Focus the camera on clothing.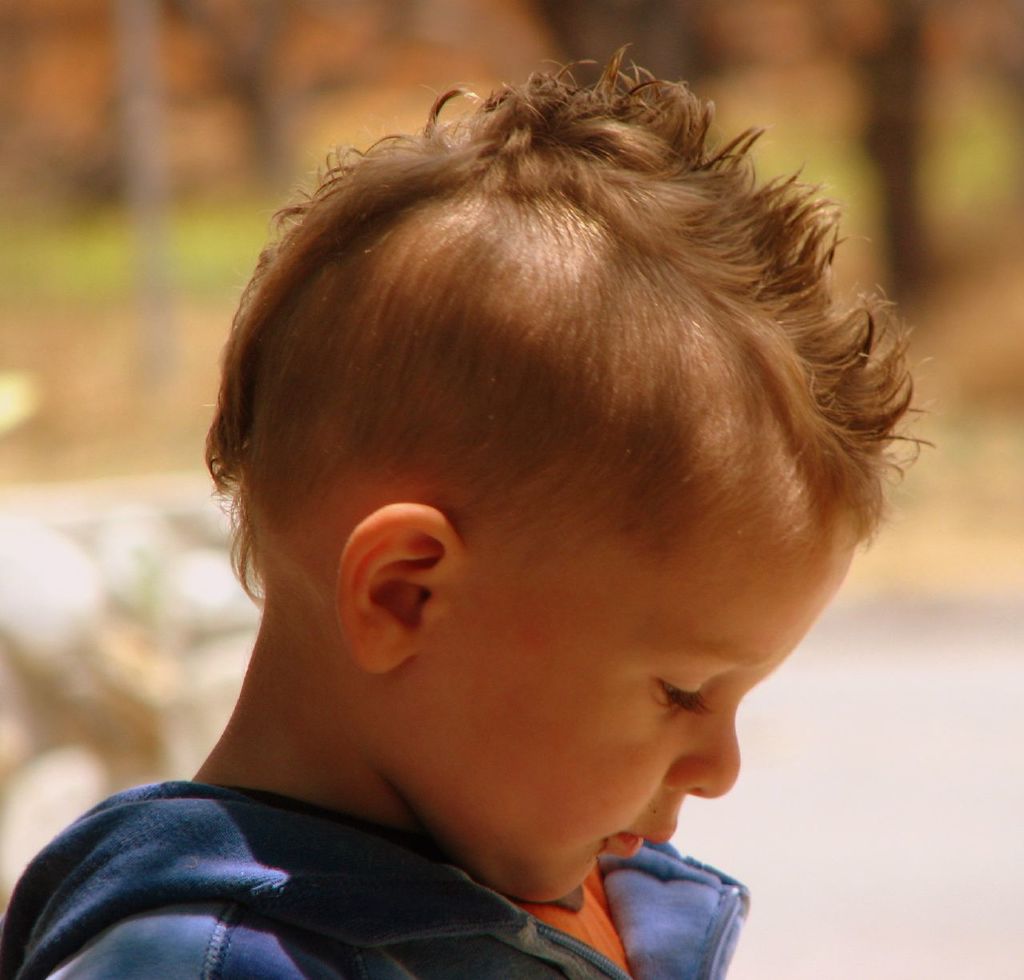
Focus region: region(0, 696, 850, 970).
